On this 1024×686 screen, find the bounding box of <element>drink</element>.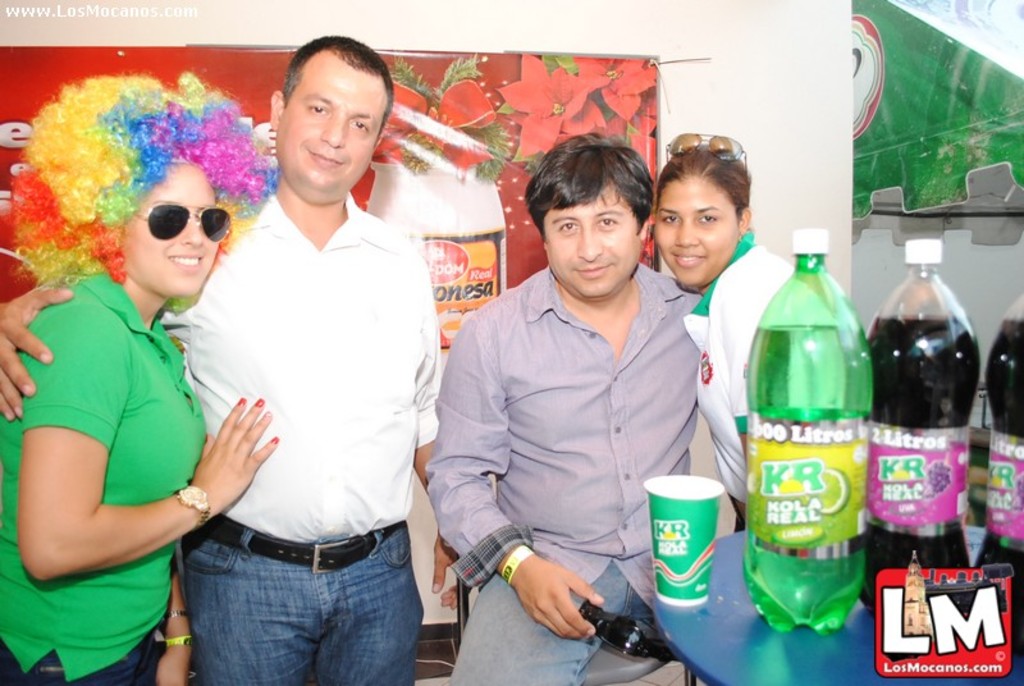
Bounding box: crop(858, 310, 982, 612).
